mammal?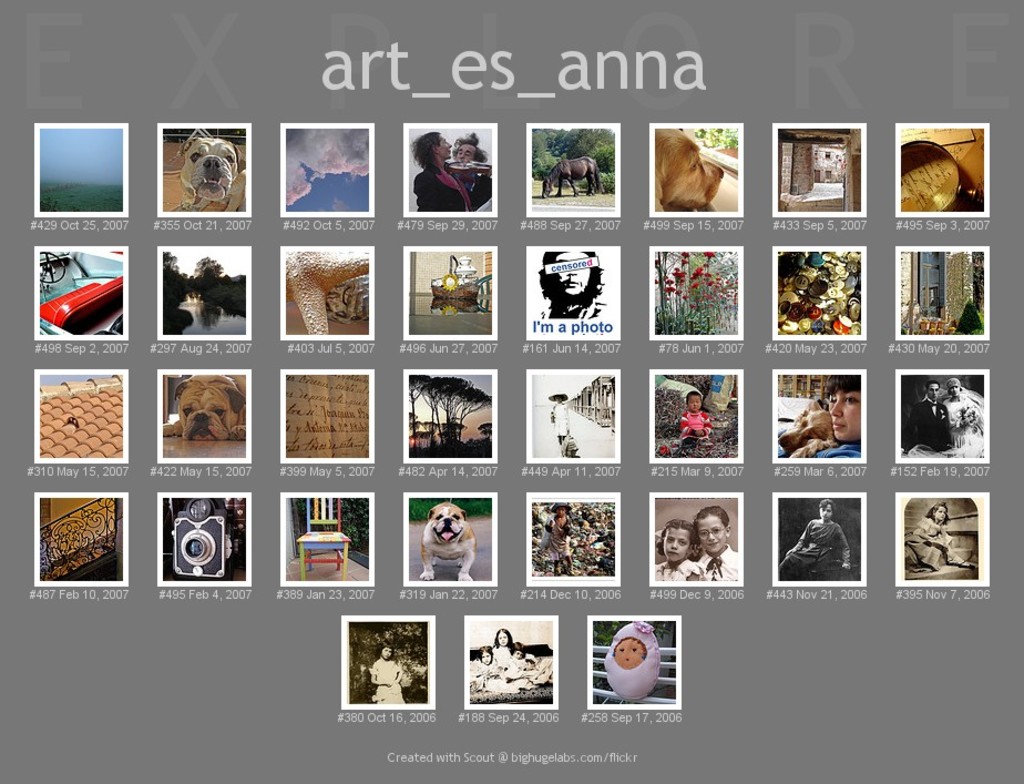
crop(510, 643, 531, 676)
